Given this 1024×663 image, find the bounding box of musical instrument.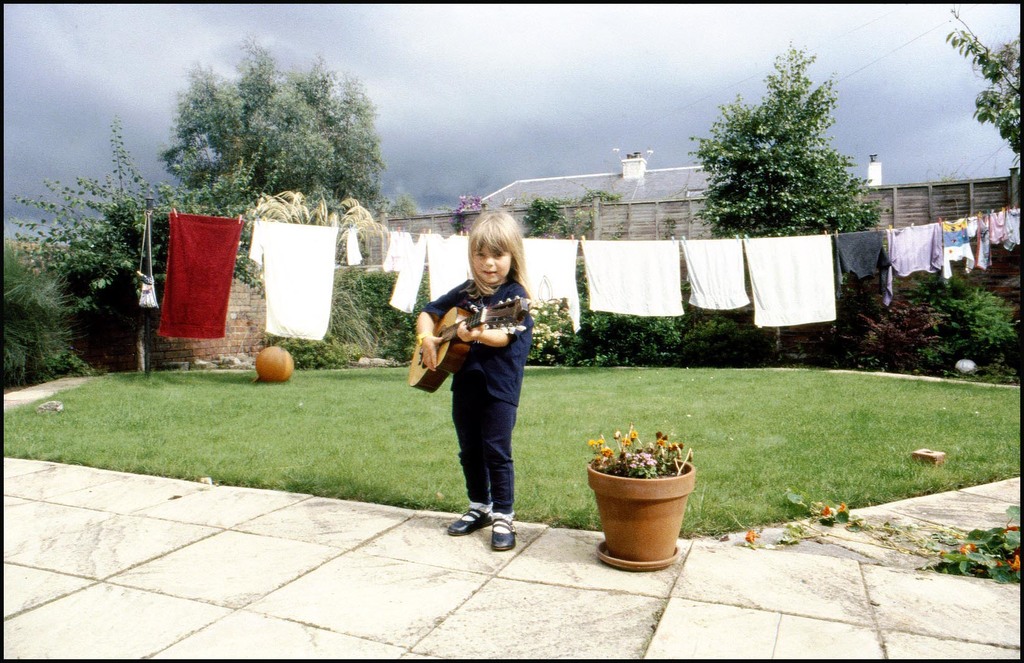
[left=409, top=291, right=533, bottom=395].
